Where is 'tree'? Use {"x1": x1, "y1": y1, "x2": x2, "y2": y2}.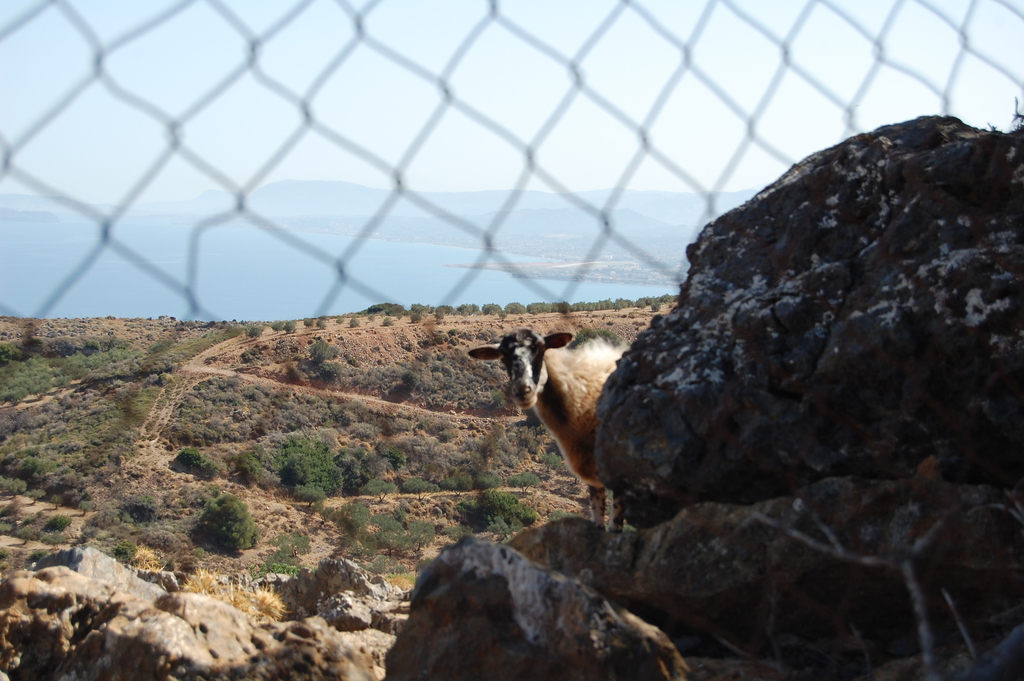
{"x1": 440, "y1": 474, "x2": 472, "y2": 496}.
